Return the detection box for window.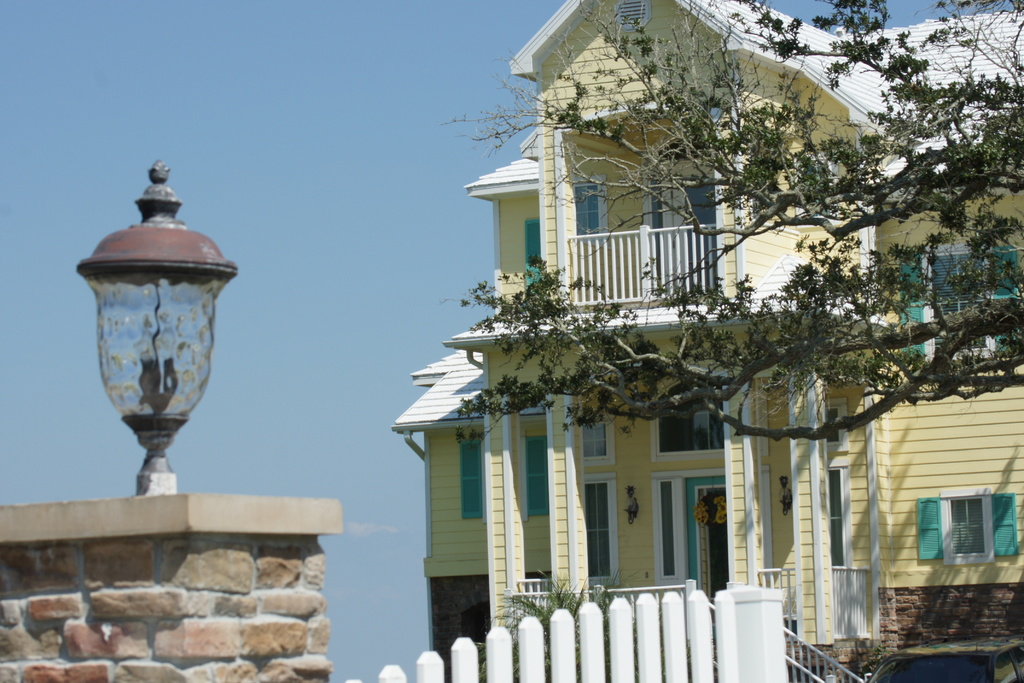
bbox=(650, 363, 723, 457).
